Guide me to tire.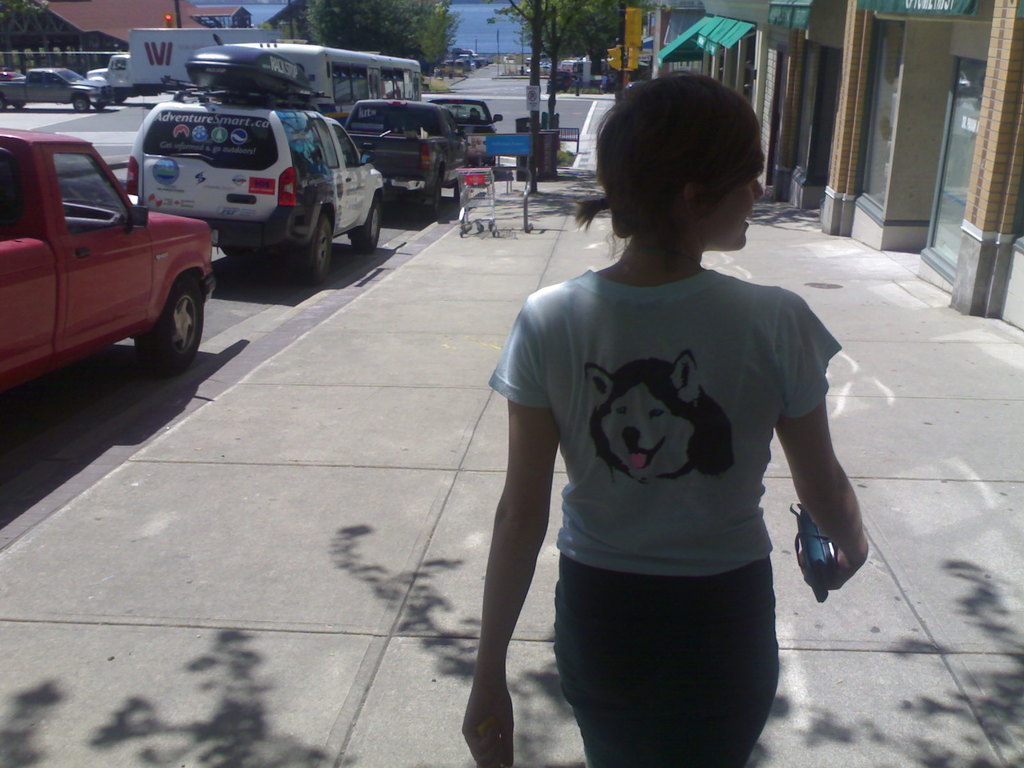
Guidance: region(295, 218, 339, 292).
